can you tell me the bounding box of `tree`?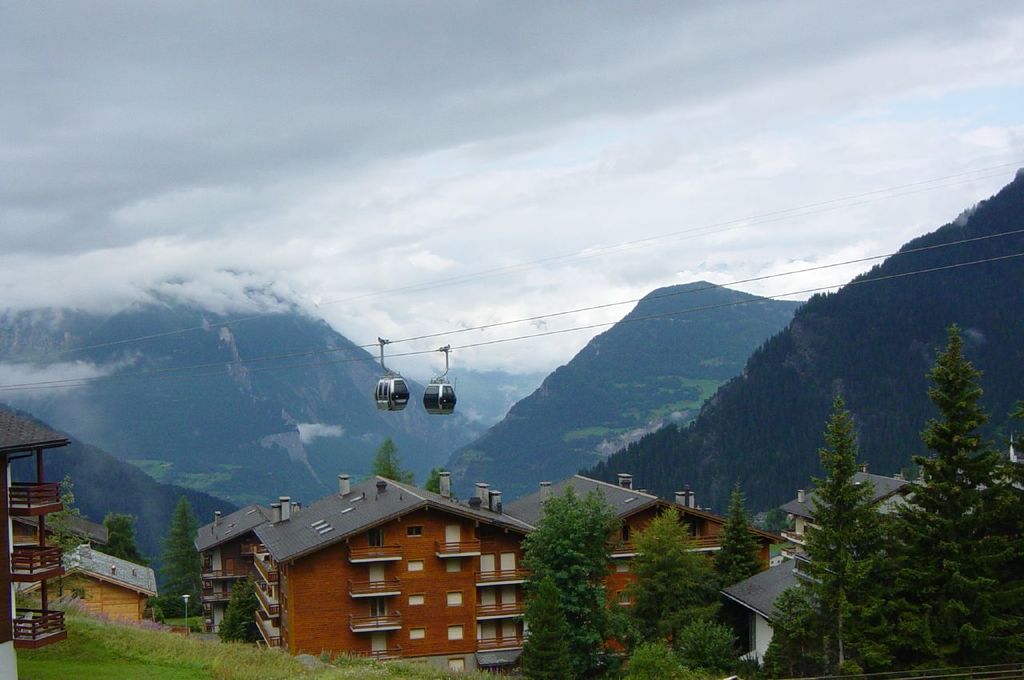
bbox=[717, 478, 774, 591].
